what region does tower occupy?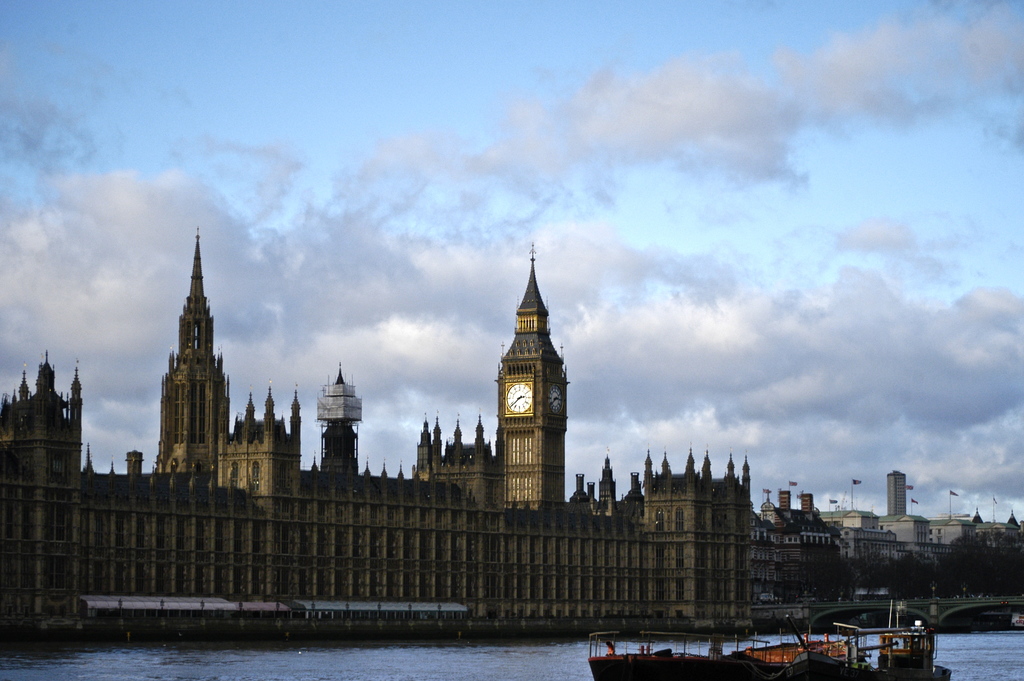
(x1=163, y1=222, x2=230, y2=489).
